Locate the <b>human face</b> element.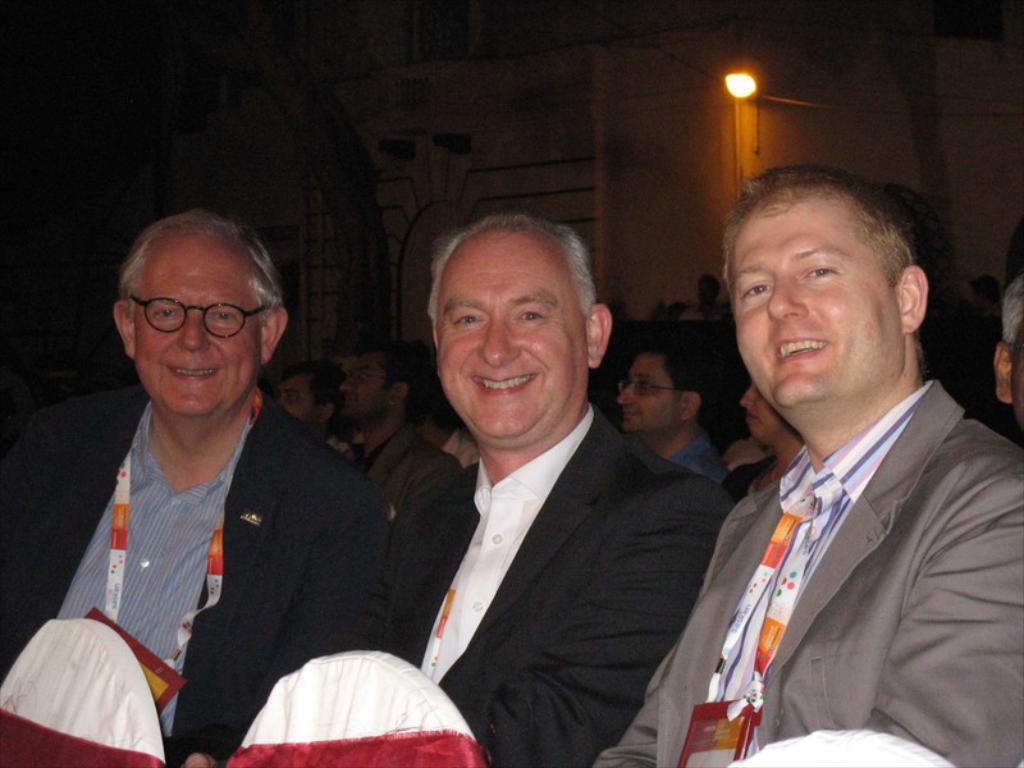
Element bbox: box=[436, 232, 590, 448].
